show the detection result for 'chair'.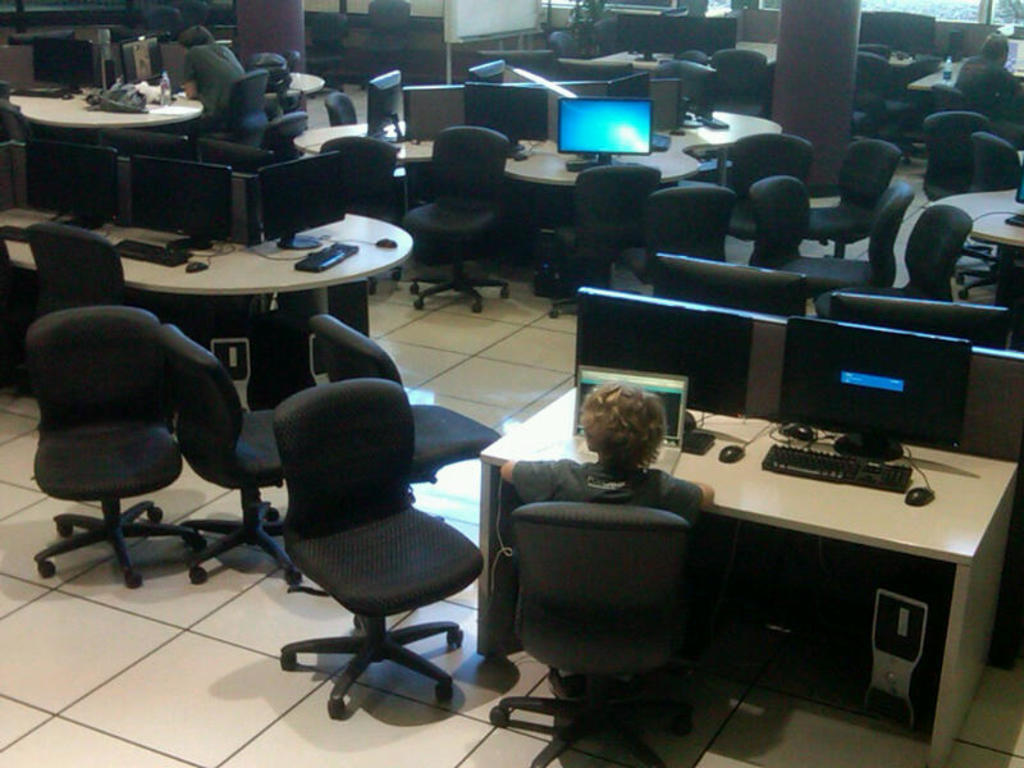
{"left": 306, "top": 316, "right": 502, "bottom": 626}.
